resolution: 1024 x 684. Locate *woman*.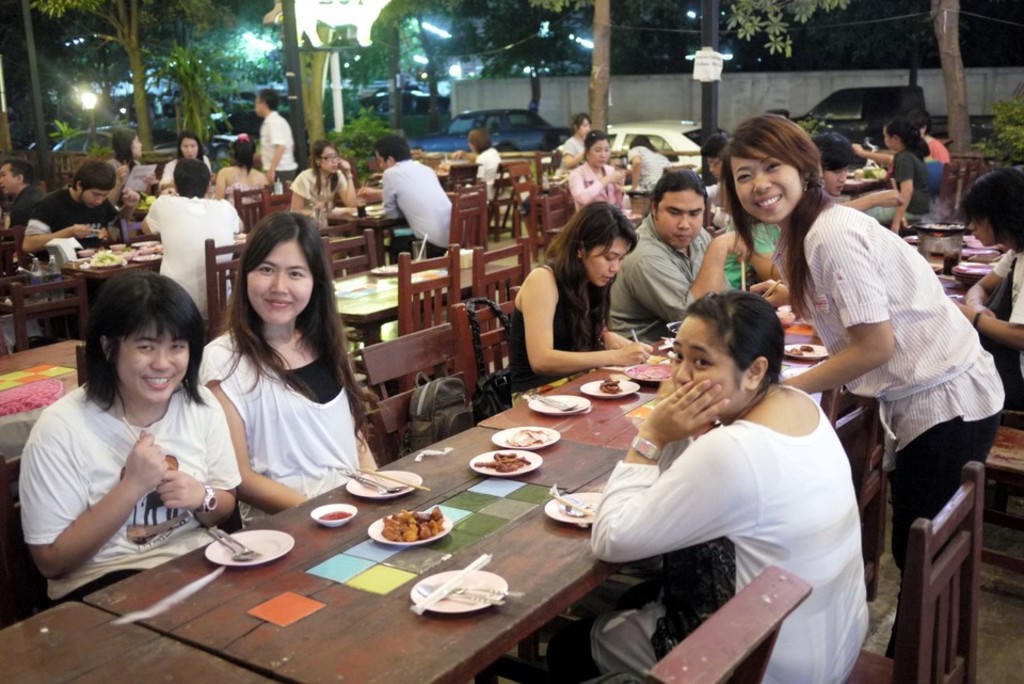
select_region(583, 297, 876, 683).
